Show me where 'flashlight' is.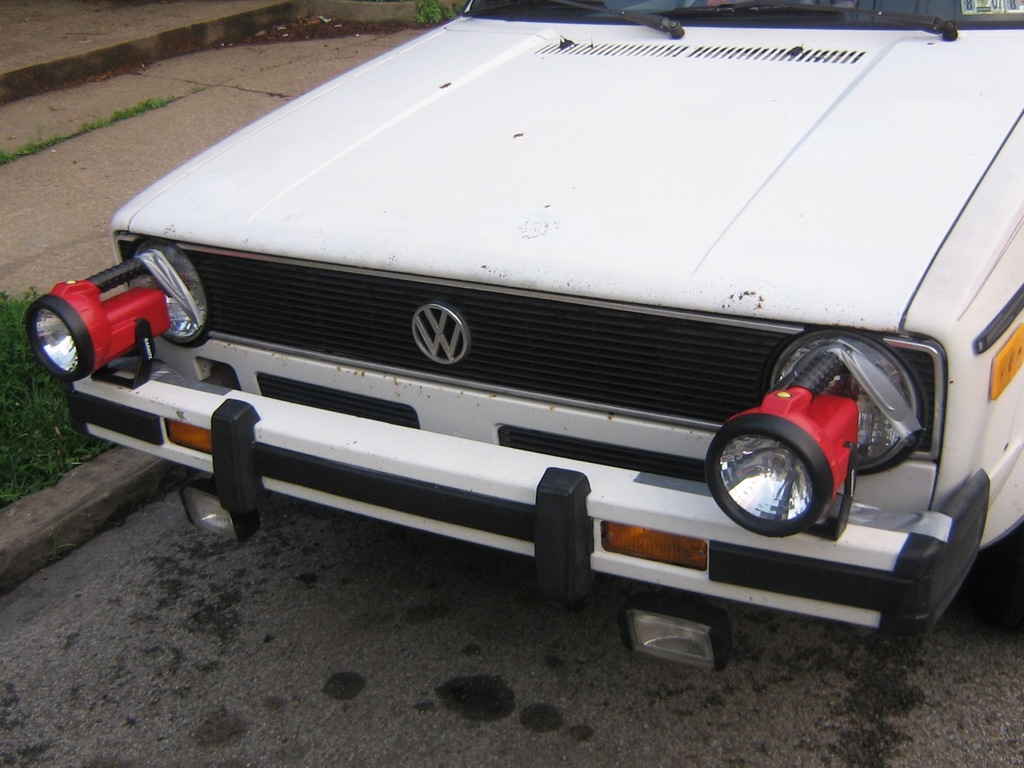
'flashlight' is at bbox(27, 270, 175, 374).
